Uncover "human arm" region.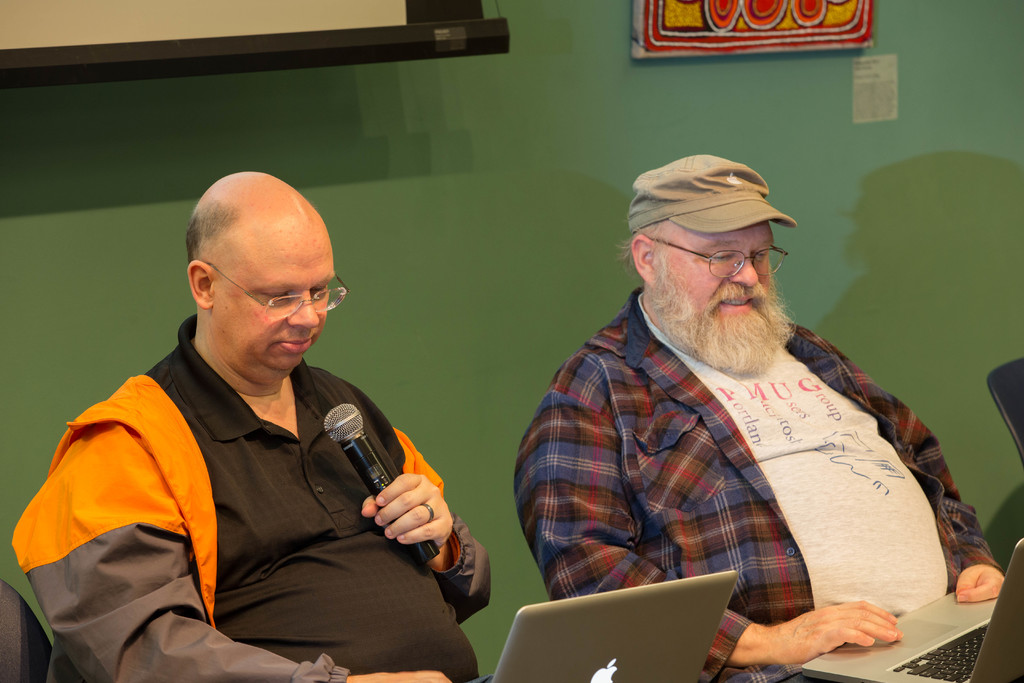
Uncovered: (x1=346, y1=381, x2=492, y2=636).
